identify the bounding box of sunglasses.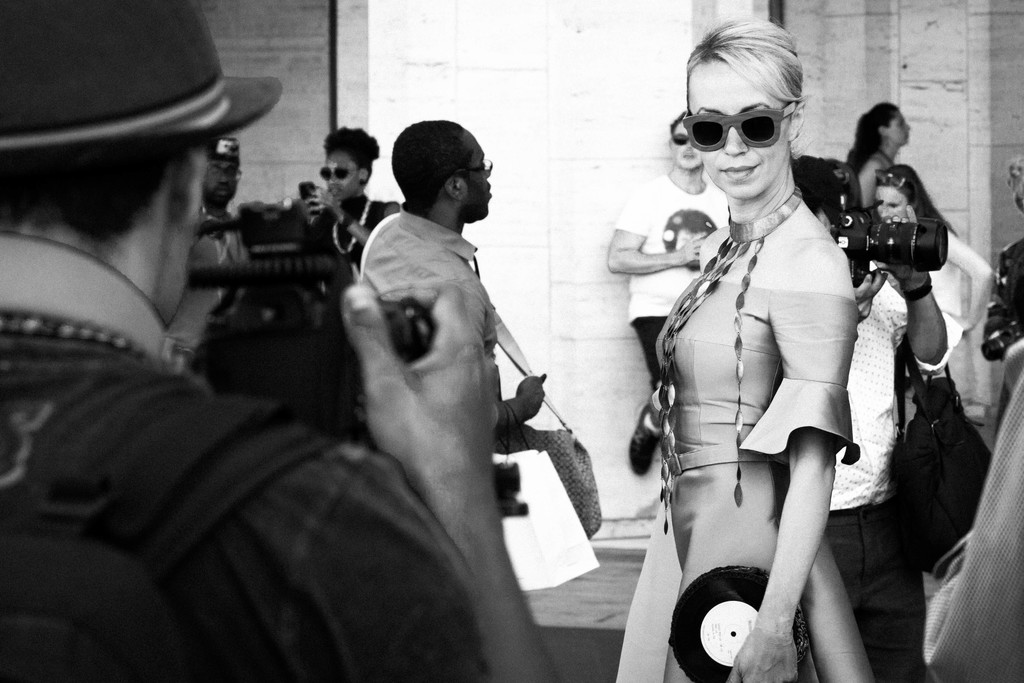
bbox(321, 164, 360, 180).
